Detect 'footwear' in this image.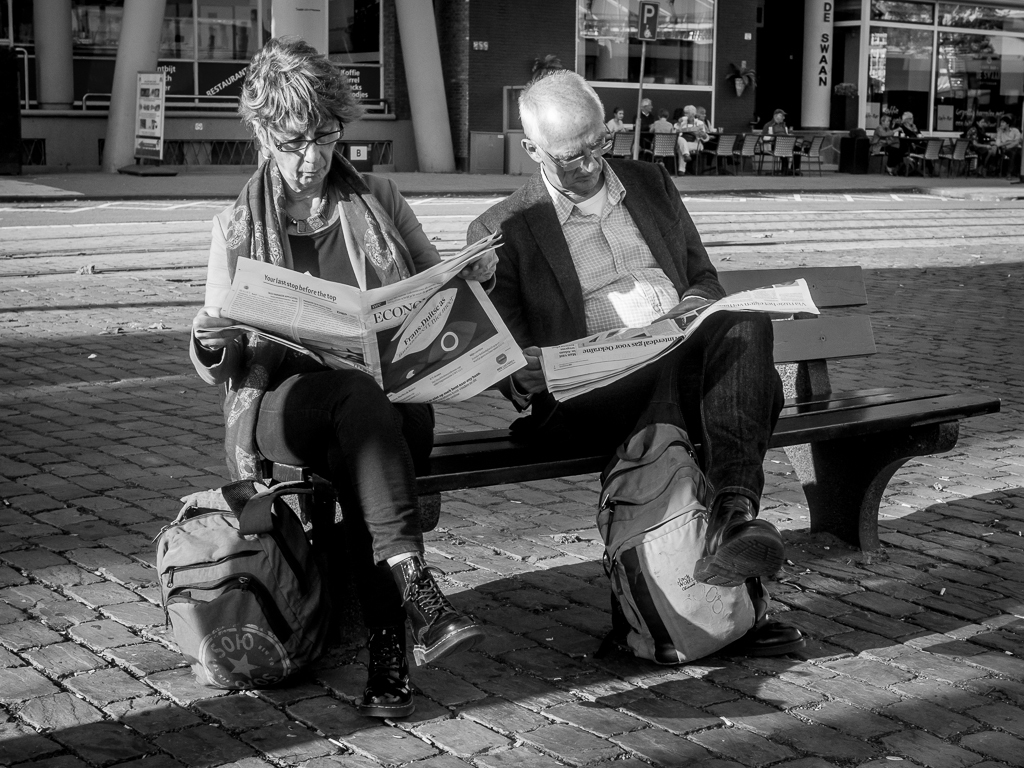
Detection: box=[359, 613, 413, 721].
